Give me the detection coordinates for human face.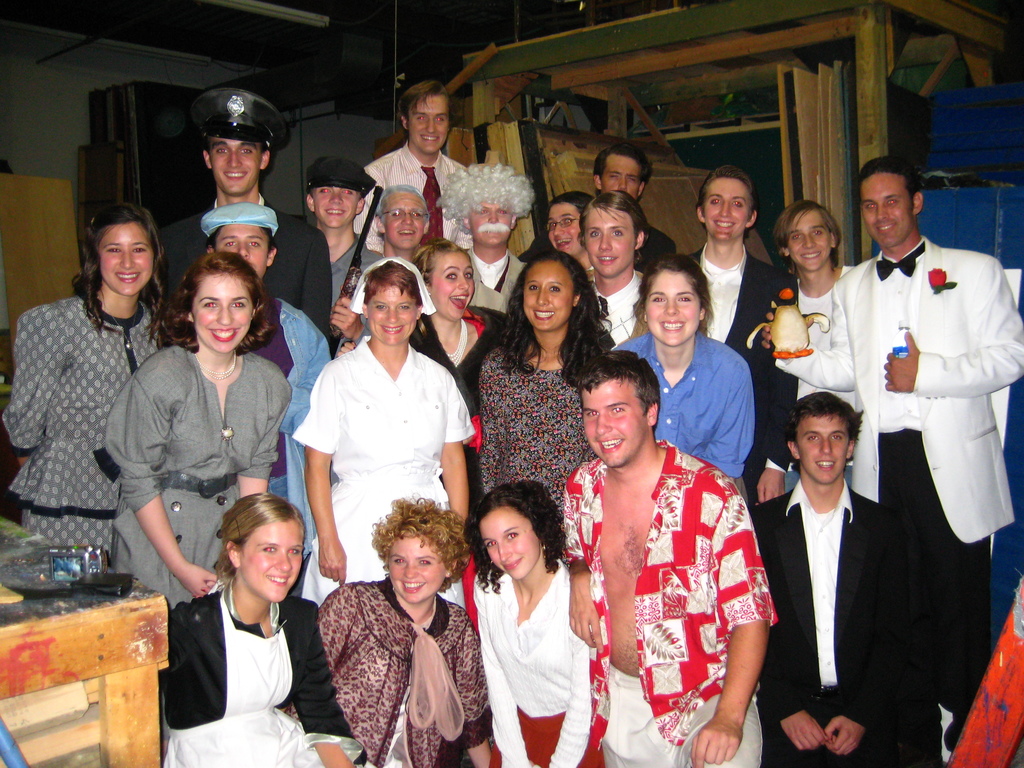
left=239, top=522, right=306, bottom=600.
